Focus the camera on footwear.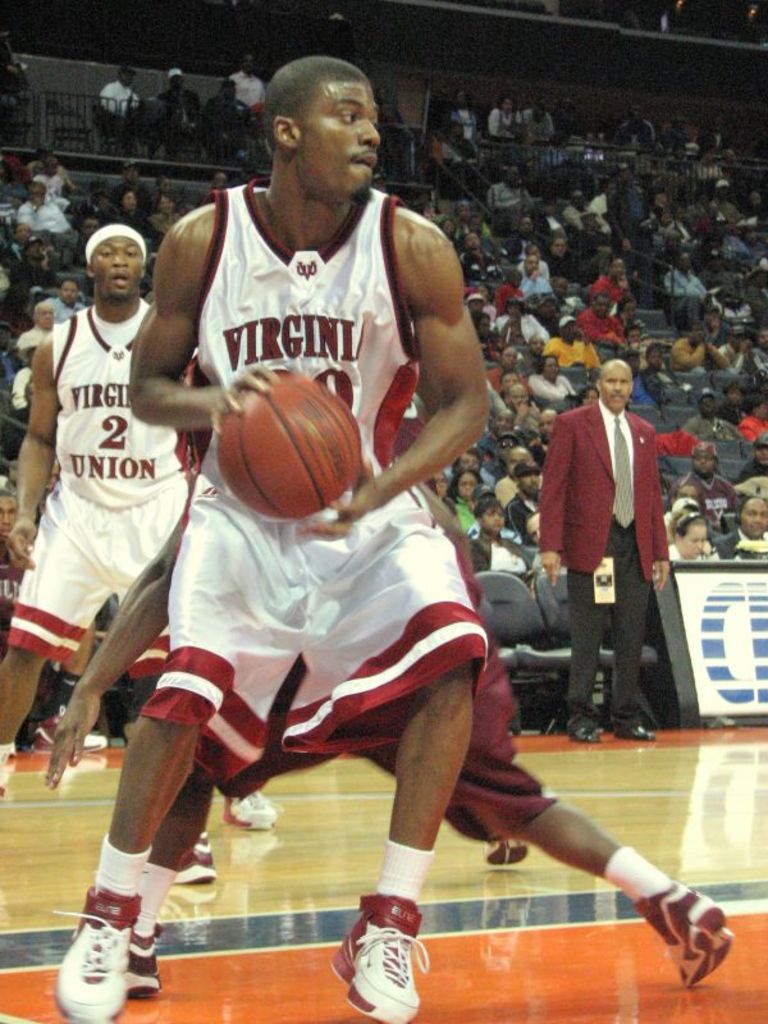
Focus region: (223,791,284,831).
